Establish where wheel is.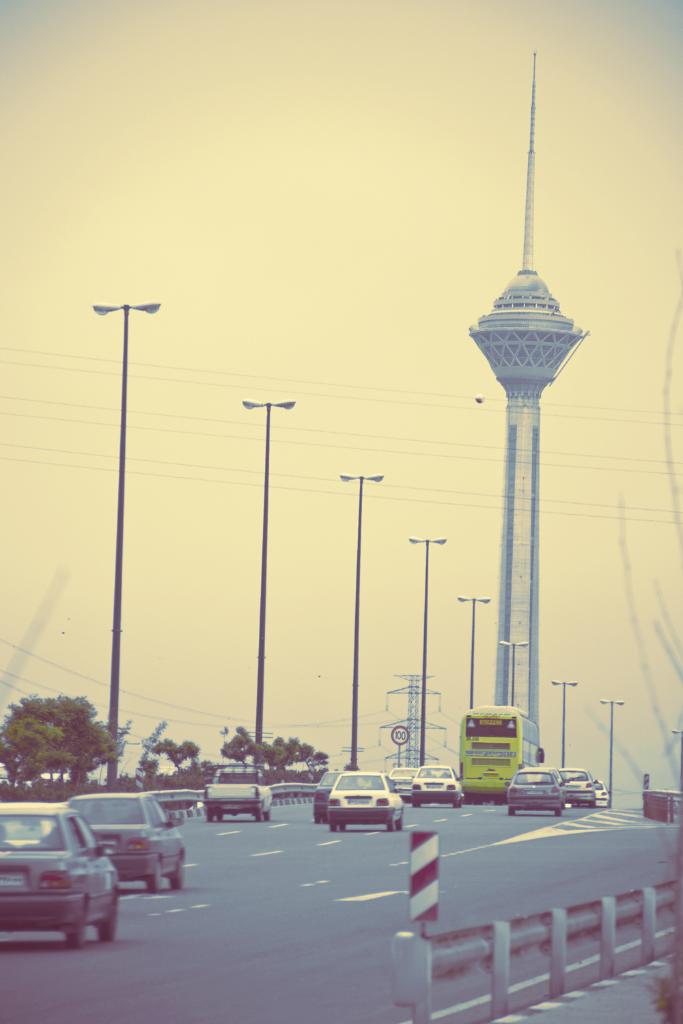
Established at {"x1": 143, "y1": 877, "x2": 163, "y2": 894}.
